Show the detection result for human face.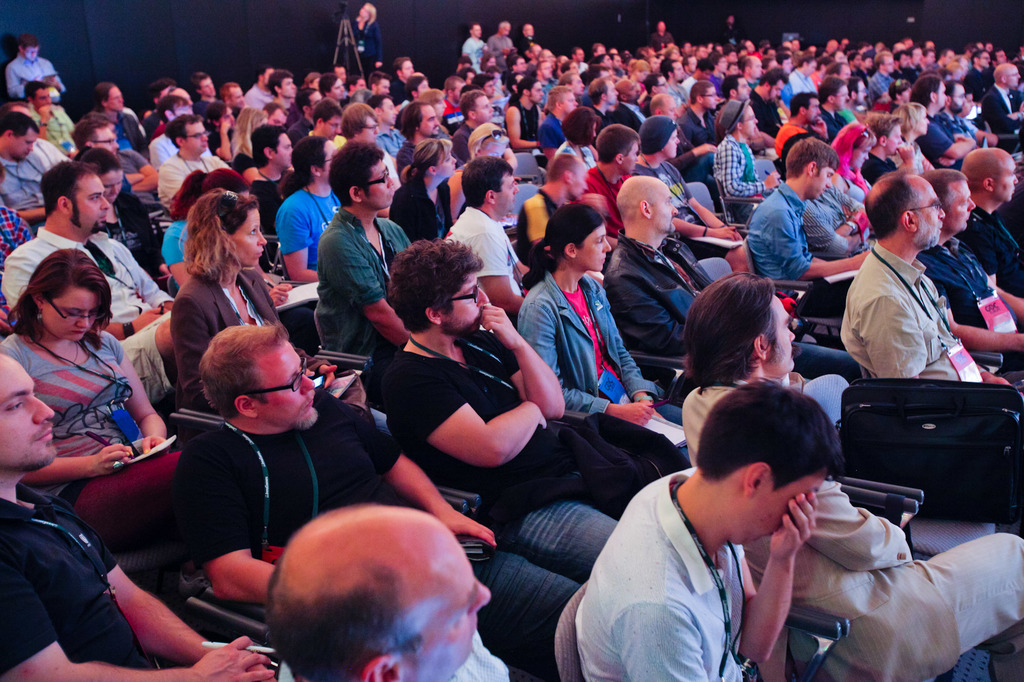
{"x1": 888, "y1": 125, "x2": 904, "y2": 155}.
